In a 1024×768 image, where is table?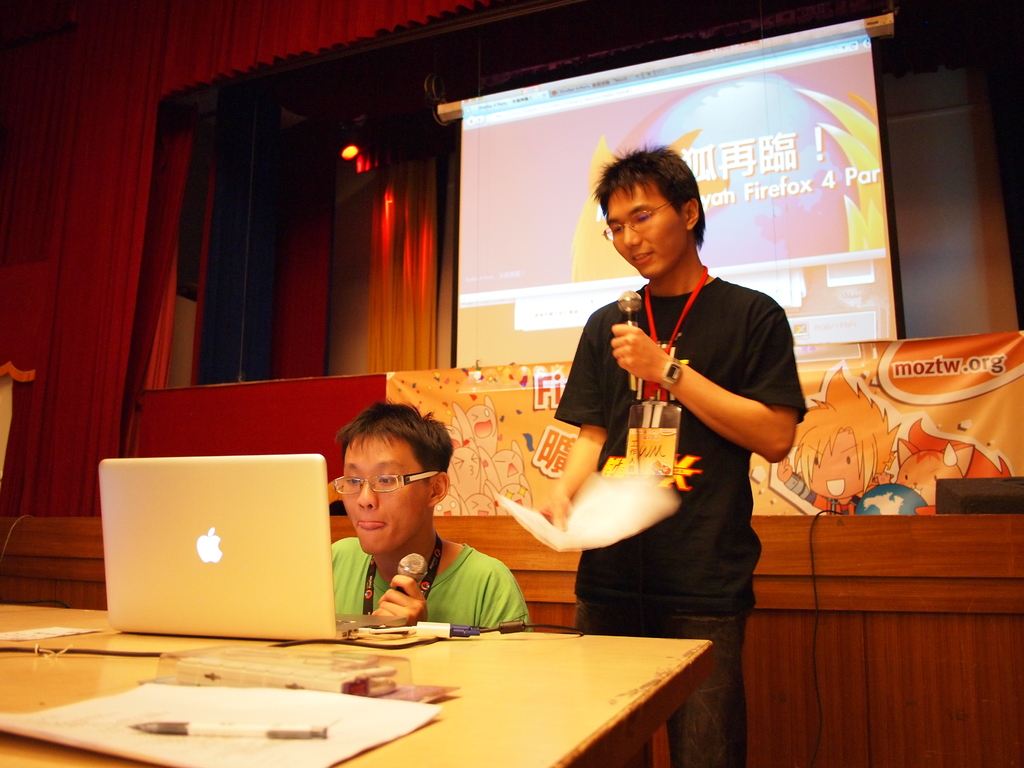
[38, 593, 803, 767].
